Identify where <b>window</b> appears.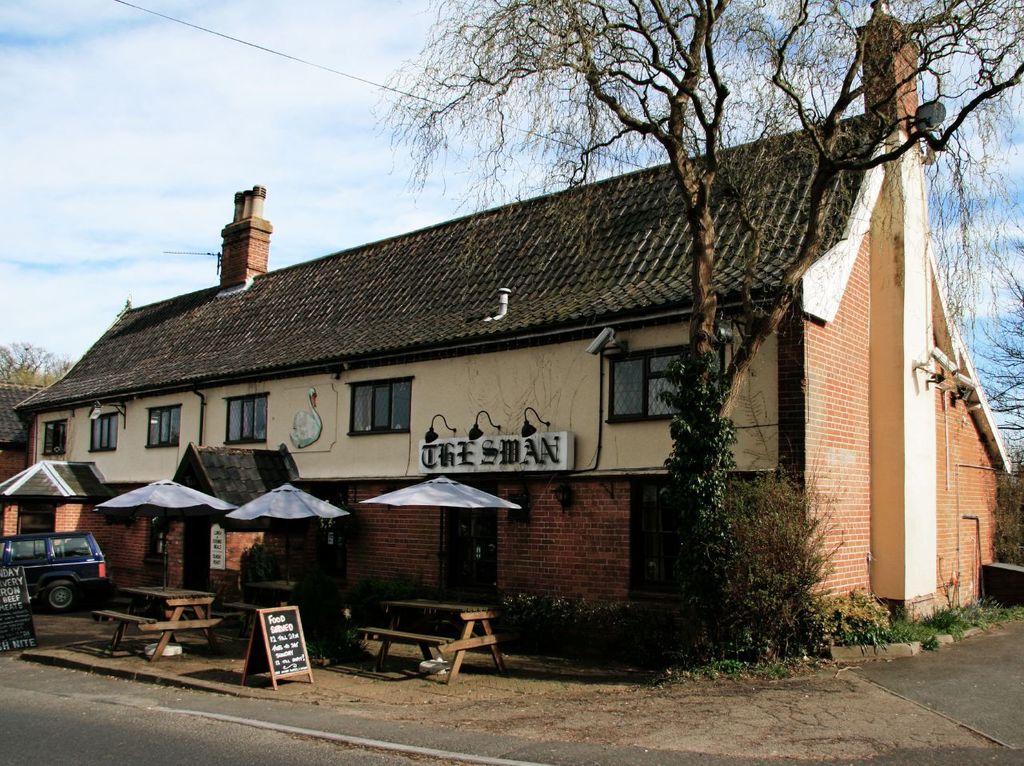
Appears at box=[89, 413, 117, 448].
